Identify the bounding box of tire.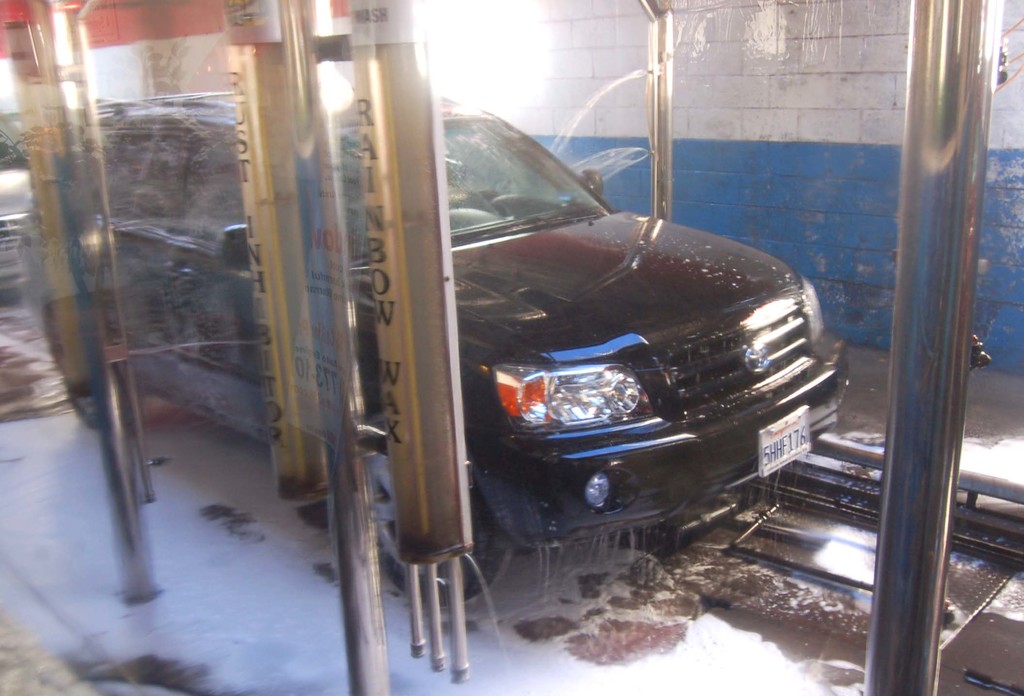
47,261,121,430.
